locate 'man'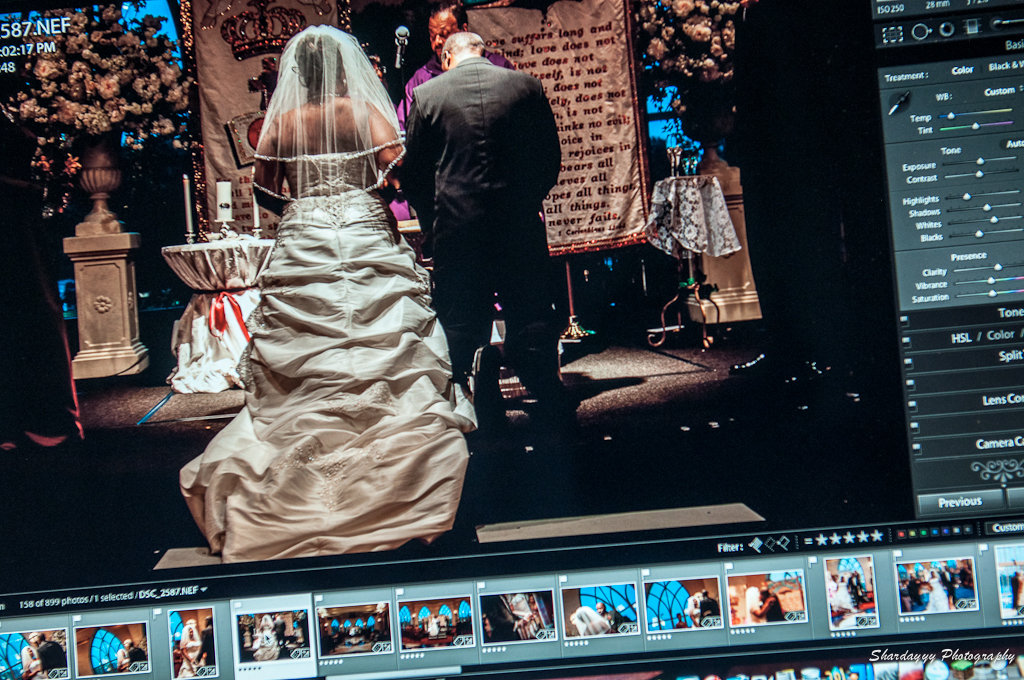
Rect(397, 0, 514, 145)
